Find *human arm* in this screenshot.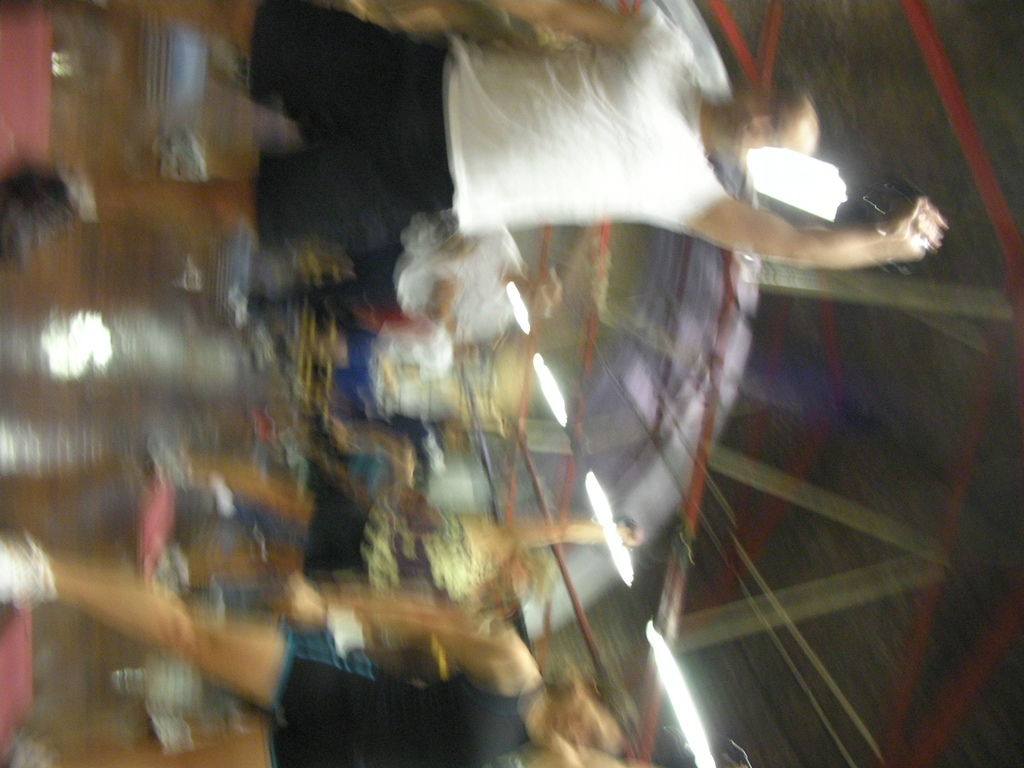
The bounding box for *human arm* is x1=703 y1=130 x2=920 y2=288.
